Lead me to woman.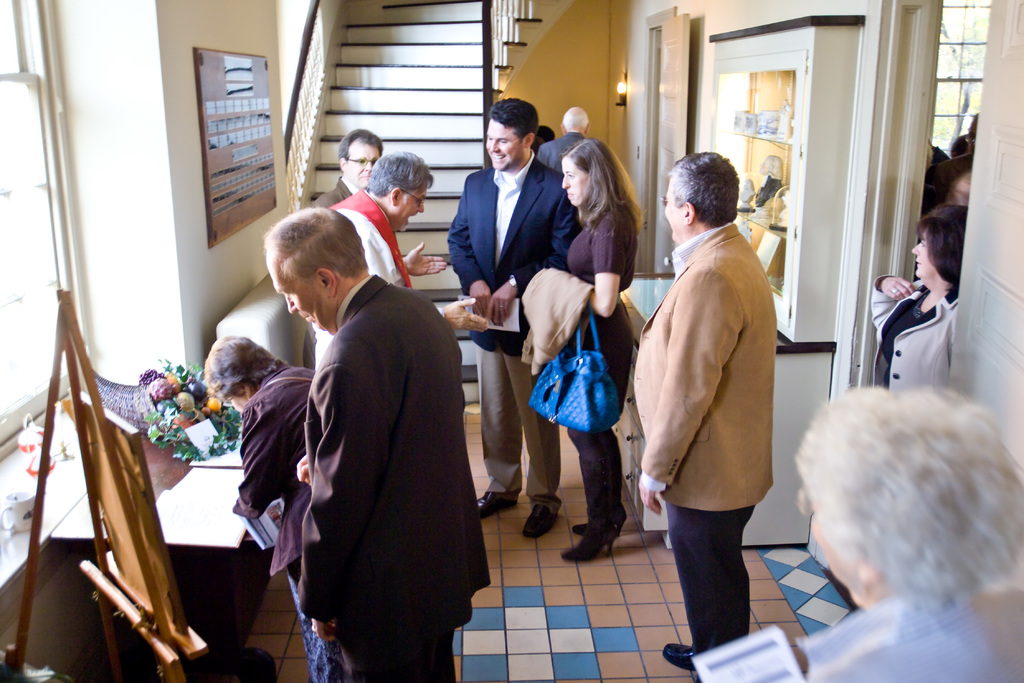
Lead to bbox(199, 336, 351, 682).
